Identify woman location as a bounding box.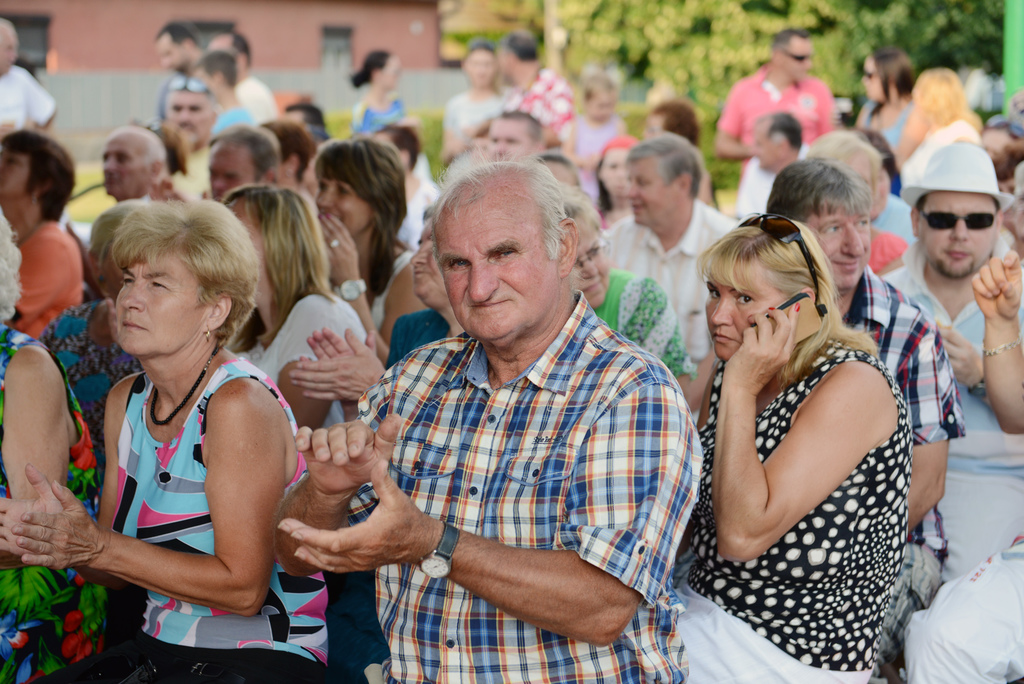
(x1=893, y1=66, x2=986, y2=195).
